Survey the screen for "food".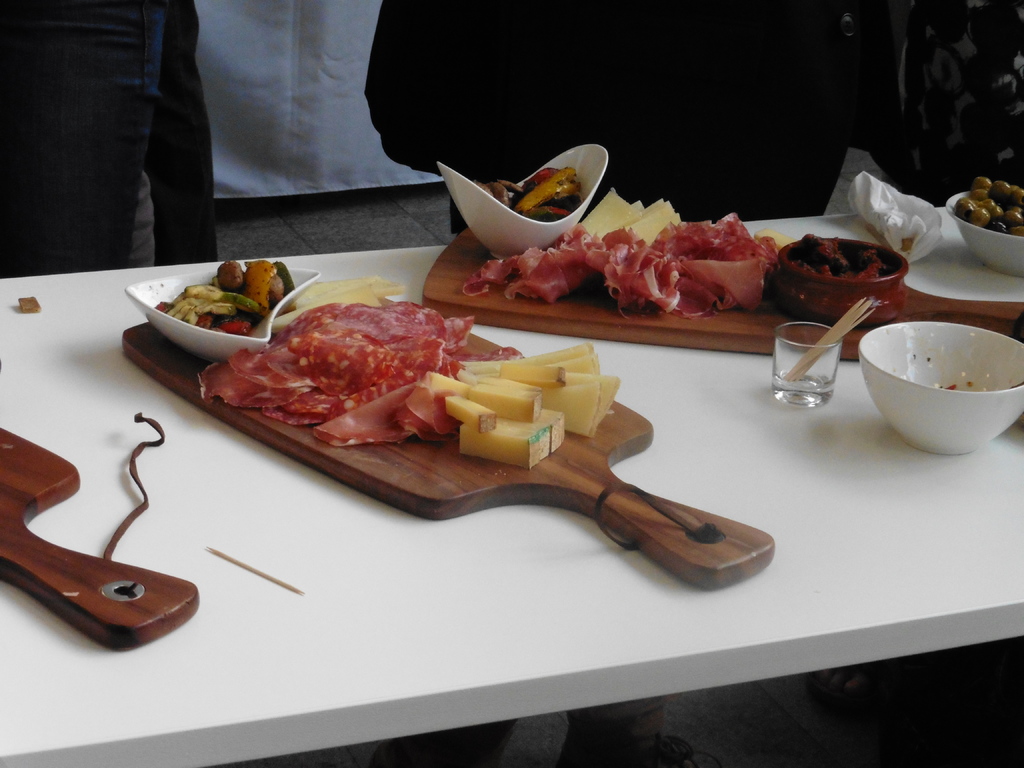
Survey found: [783, 228, 906, 291].
